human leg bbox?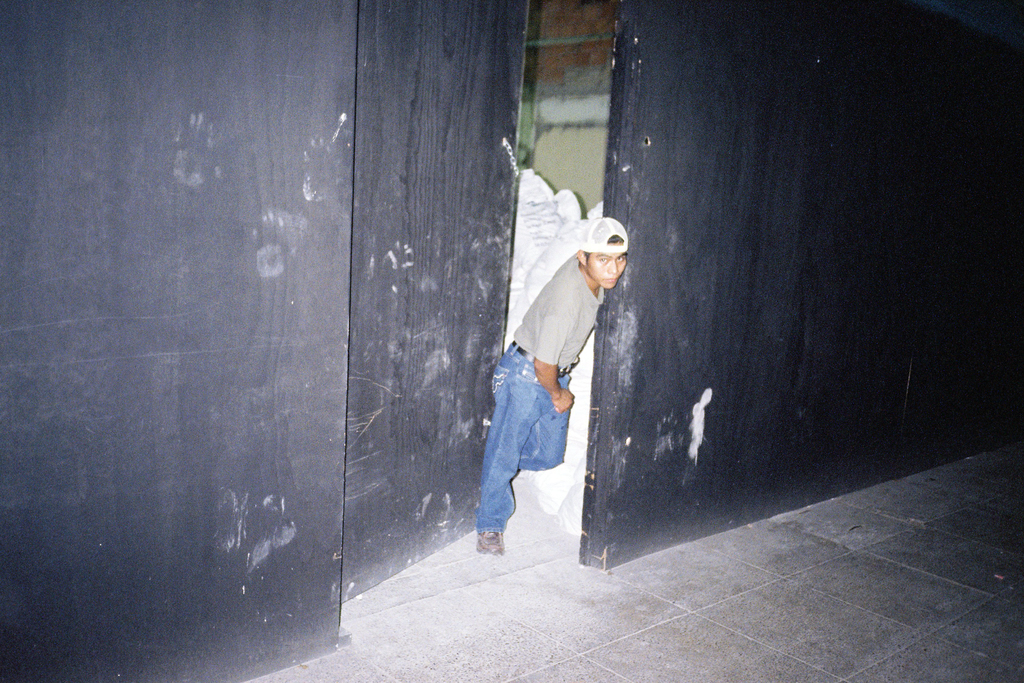
bbox=[477, 340, 545, 554]
